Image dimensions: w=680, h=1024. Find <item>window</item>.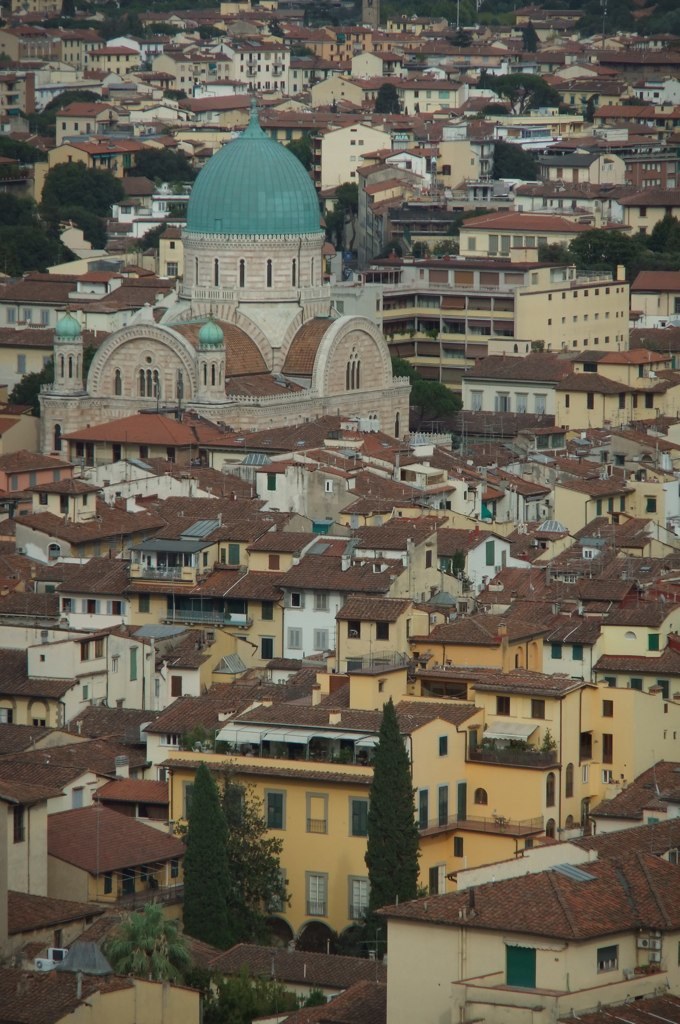
crop(78, 637, 92, 658).
